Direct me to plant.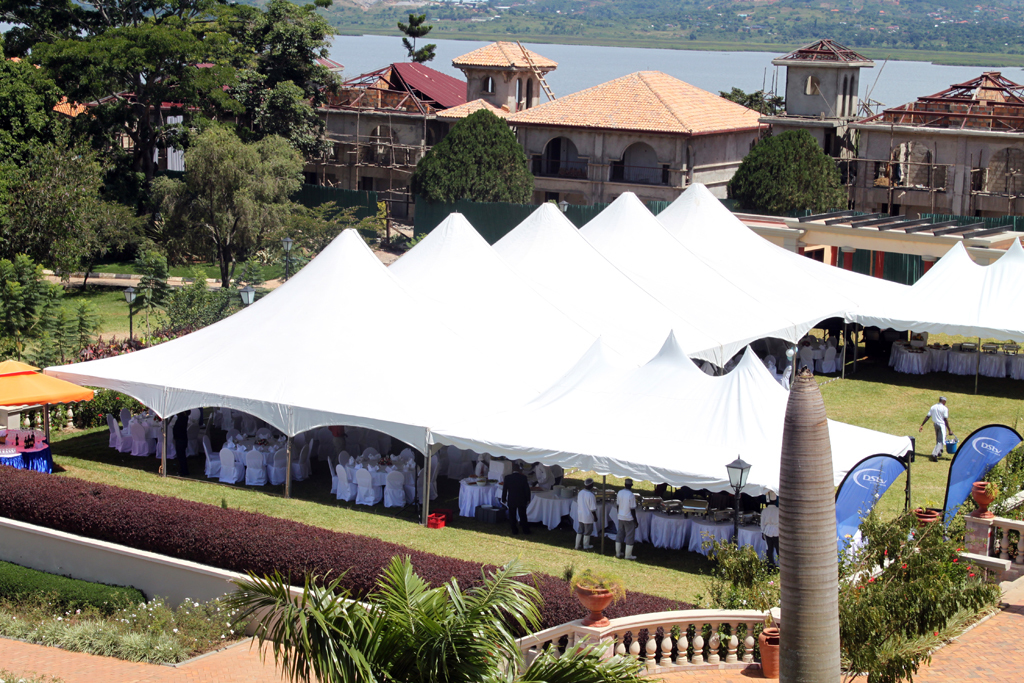
Direction: <box>38,288,78,362</box>.
